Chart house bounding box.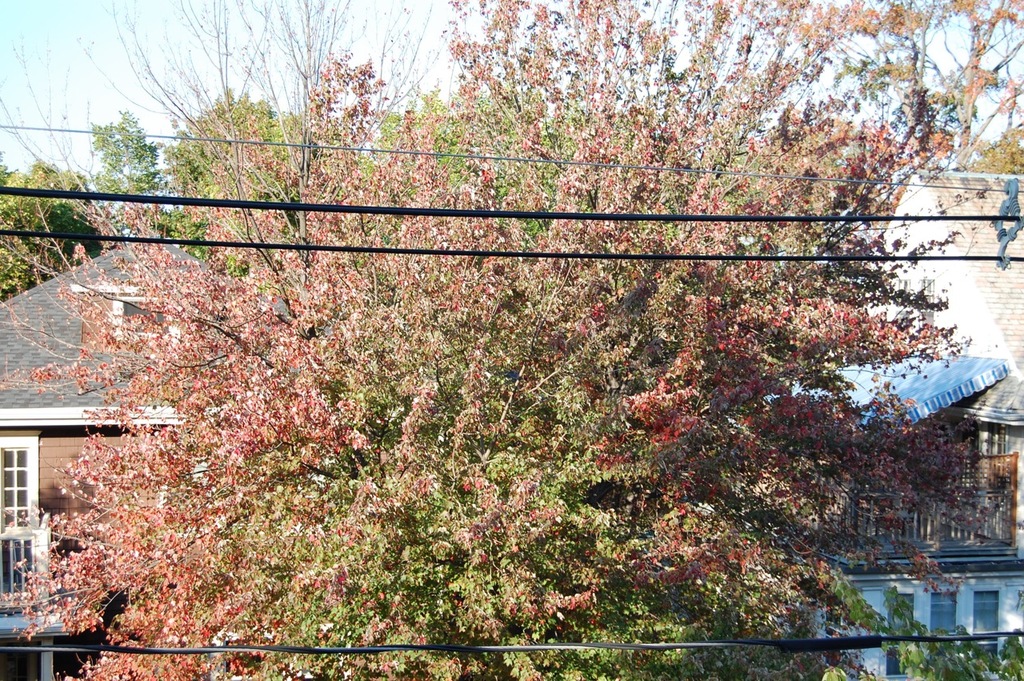
Charted: BBox(0, 224, 332, 680).
